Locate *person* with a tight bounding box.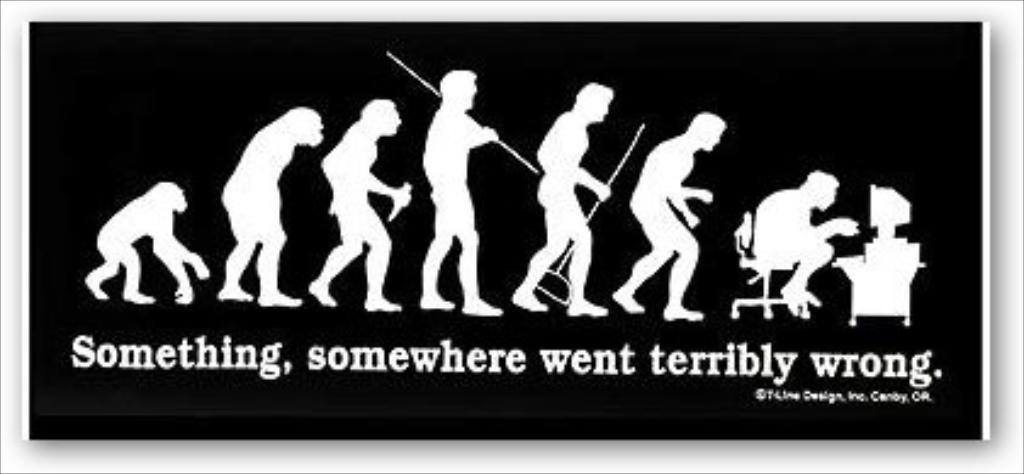
[left=618, top=109, right=725, bottom=318].
